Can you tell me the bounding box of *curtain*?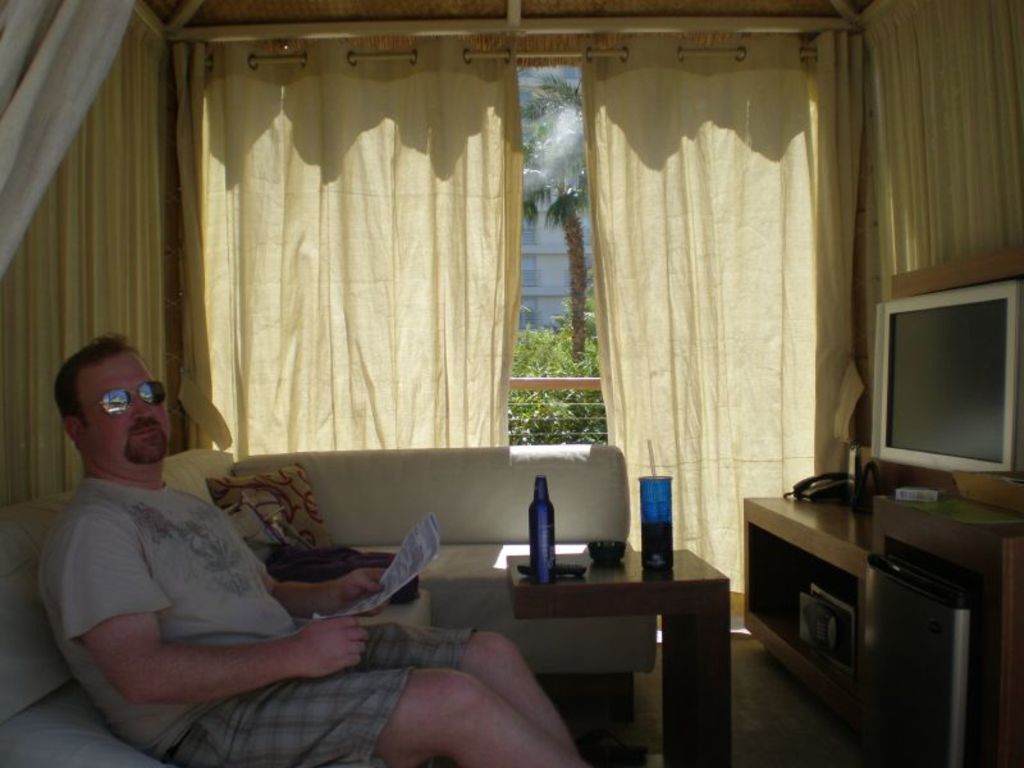
x1=177, y1=14, x2=881, y2=609.
